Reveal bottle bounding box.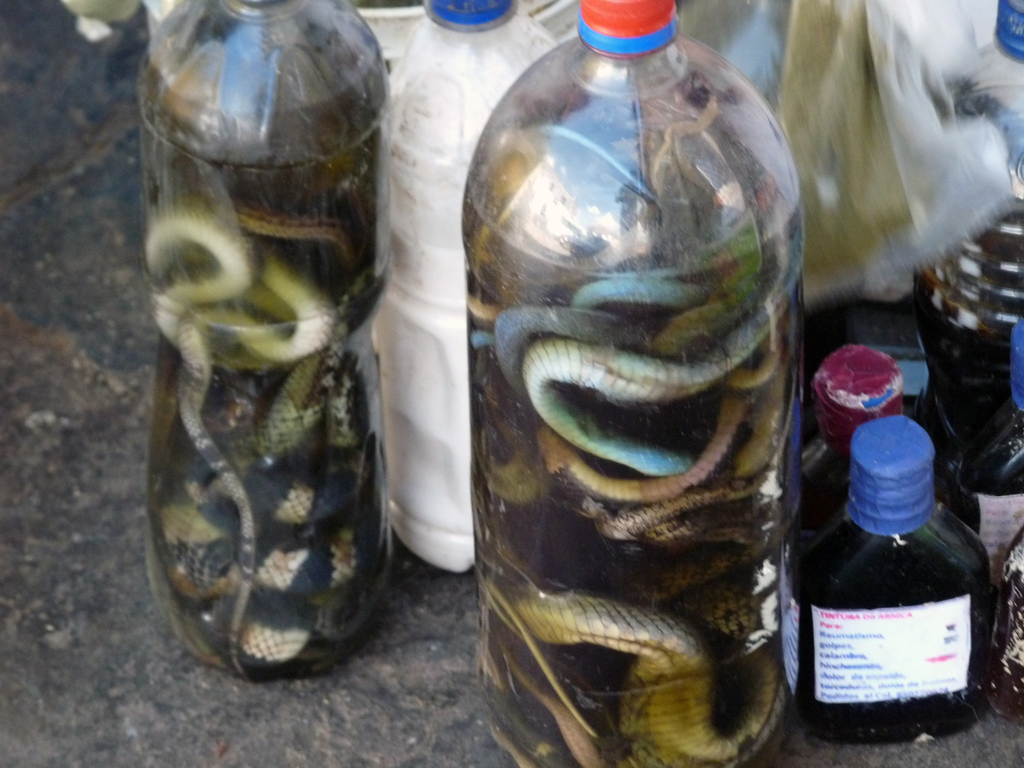
Revealed: box(967, 324, 1023, 586).
